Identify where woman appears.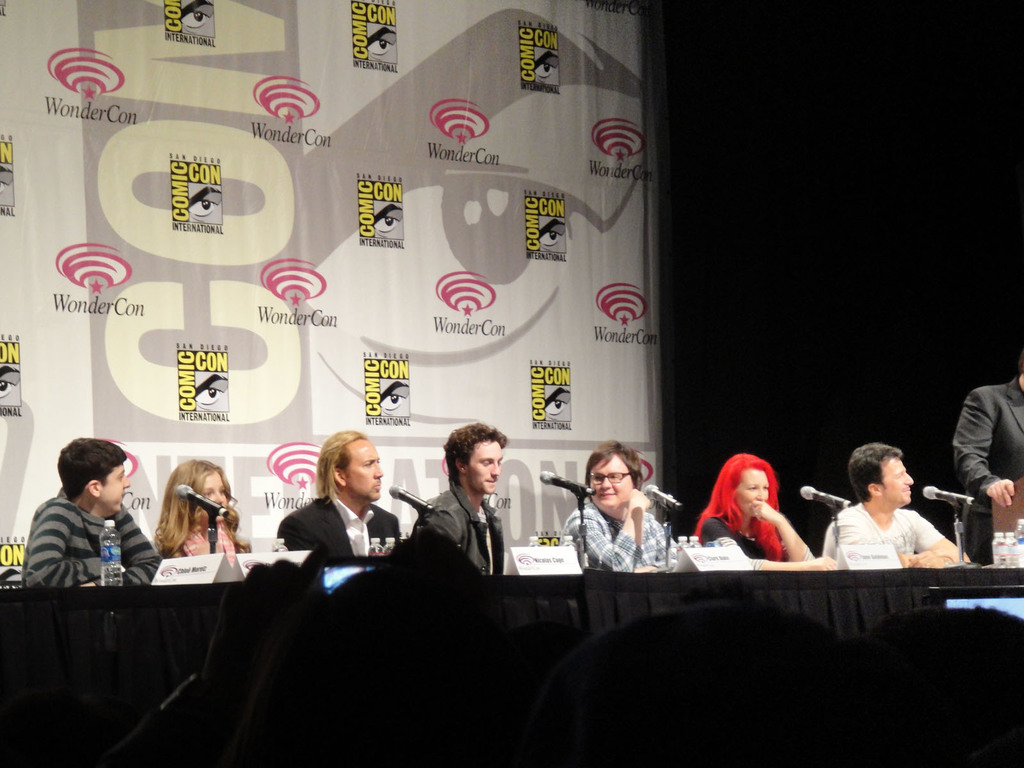
Appears at <region>156, 458, 265, 560</region>.
